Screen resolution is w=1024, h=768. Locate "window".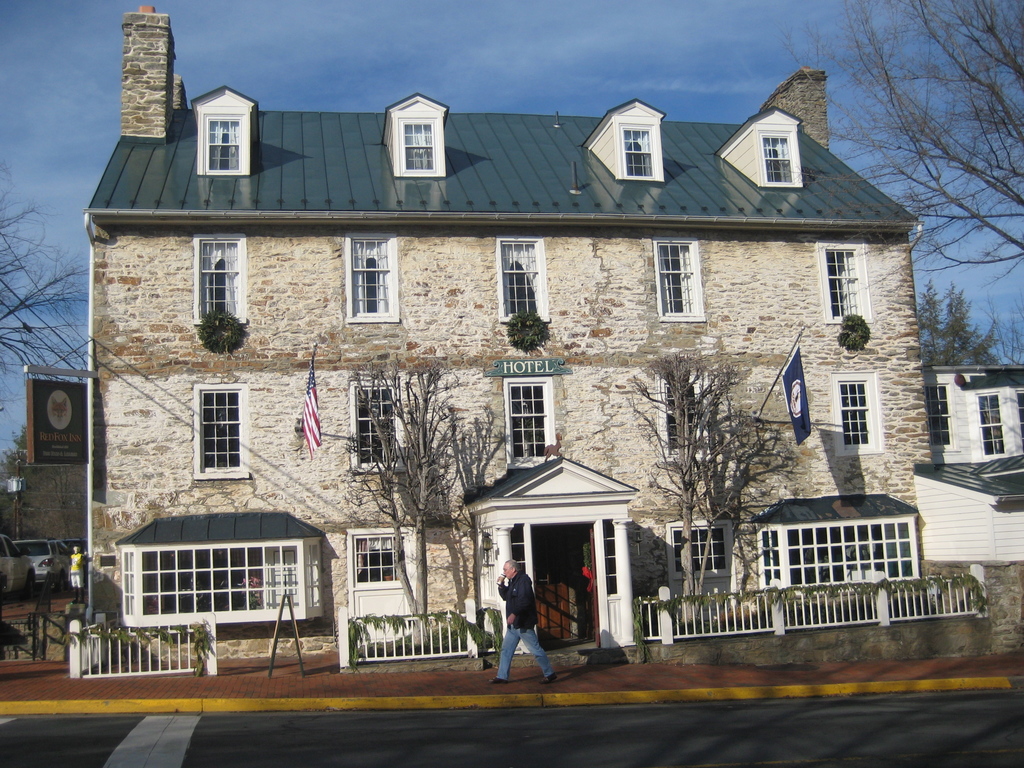
<bbox>396, 119, 445, 177</bbox>.
